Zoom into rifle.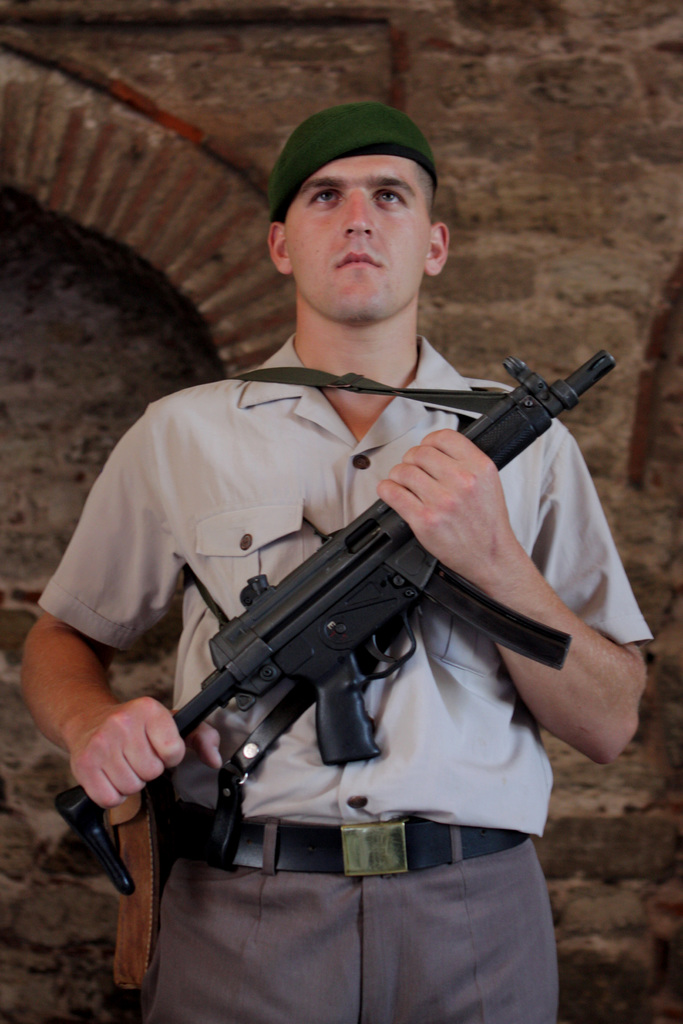
Zoom target: x1=48 y1=346 x2=619 y2=900.
